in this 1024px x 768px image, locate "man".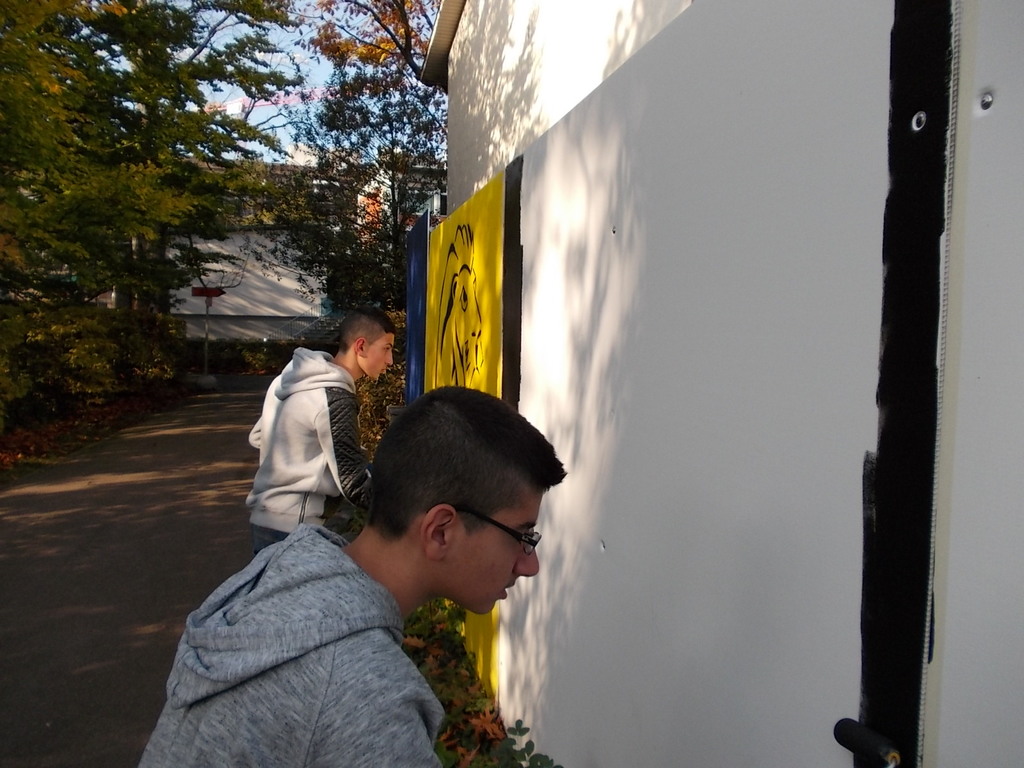
Bounding box: <bbox>138, 384, 570, 767</bbox>.
